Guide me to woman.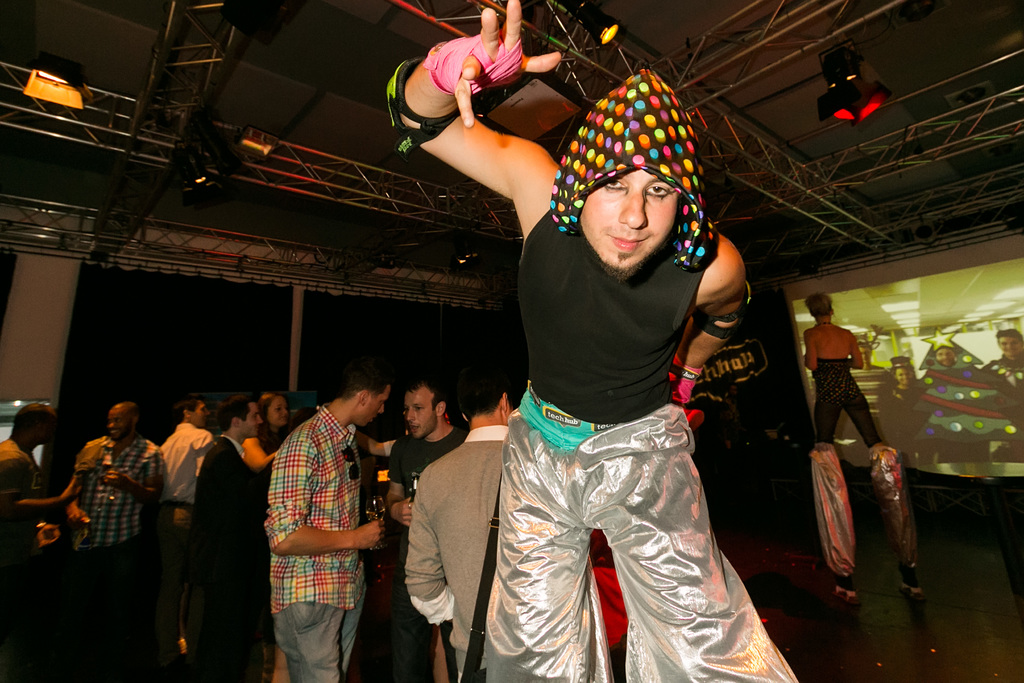
Guidance: rect(892, 350, 922, 440).
